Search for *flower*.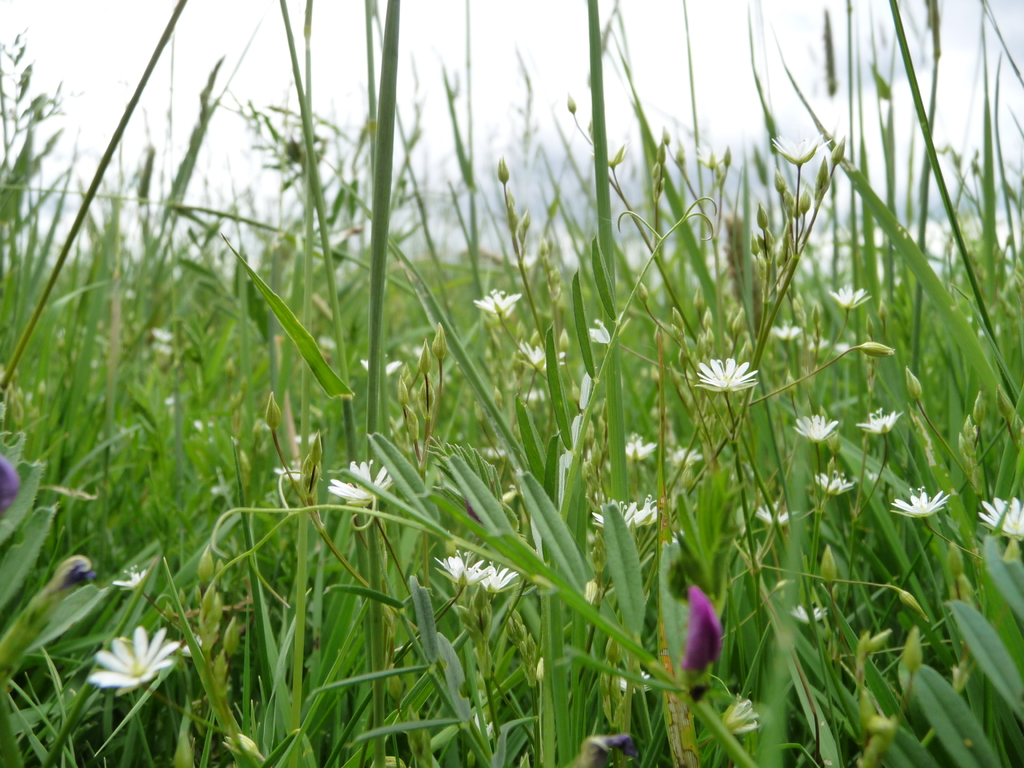
Found at box=[88, 627, 181, 691].
